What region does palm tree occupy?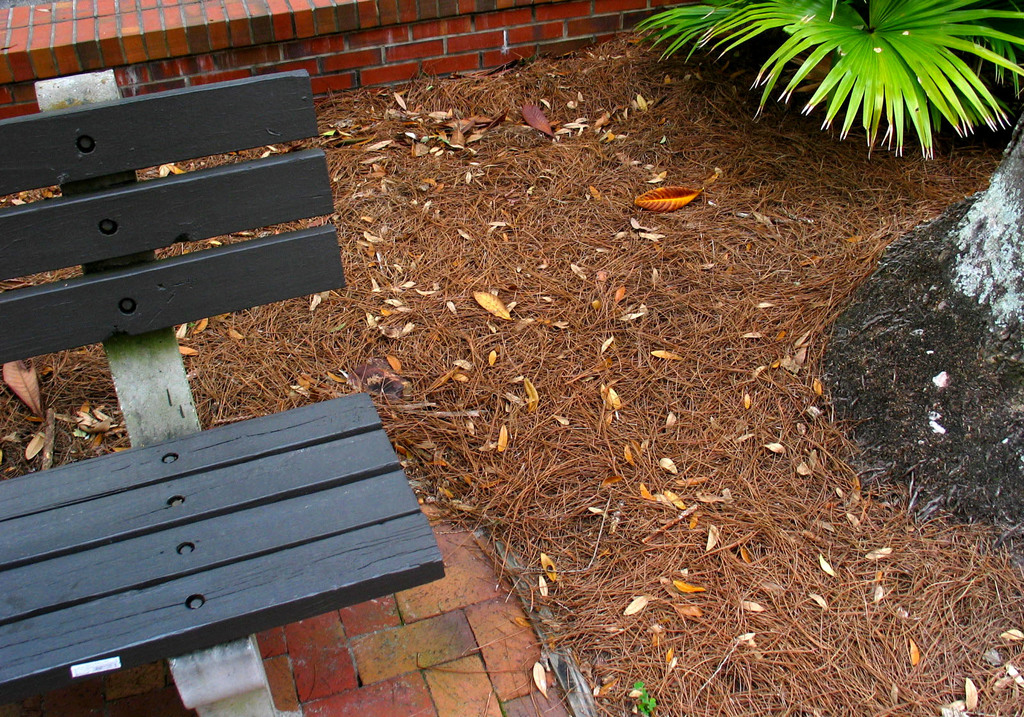
BBox(634, 0, 1023, 149).
